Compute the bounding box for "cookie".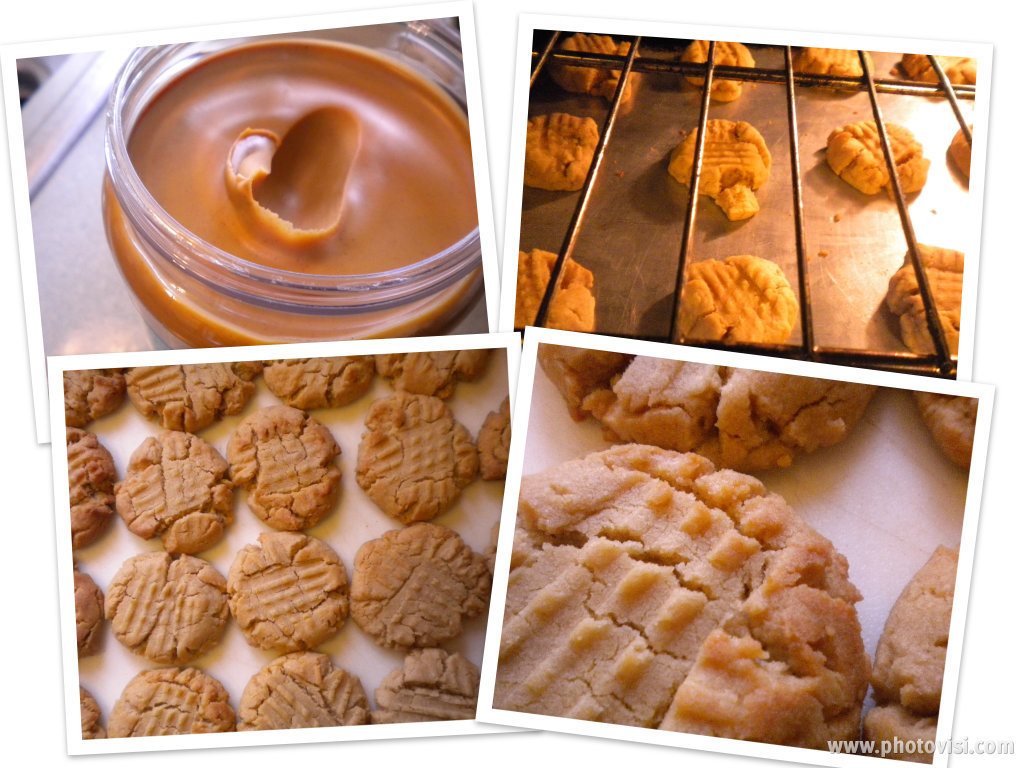
[832,117,933,194].
